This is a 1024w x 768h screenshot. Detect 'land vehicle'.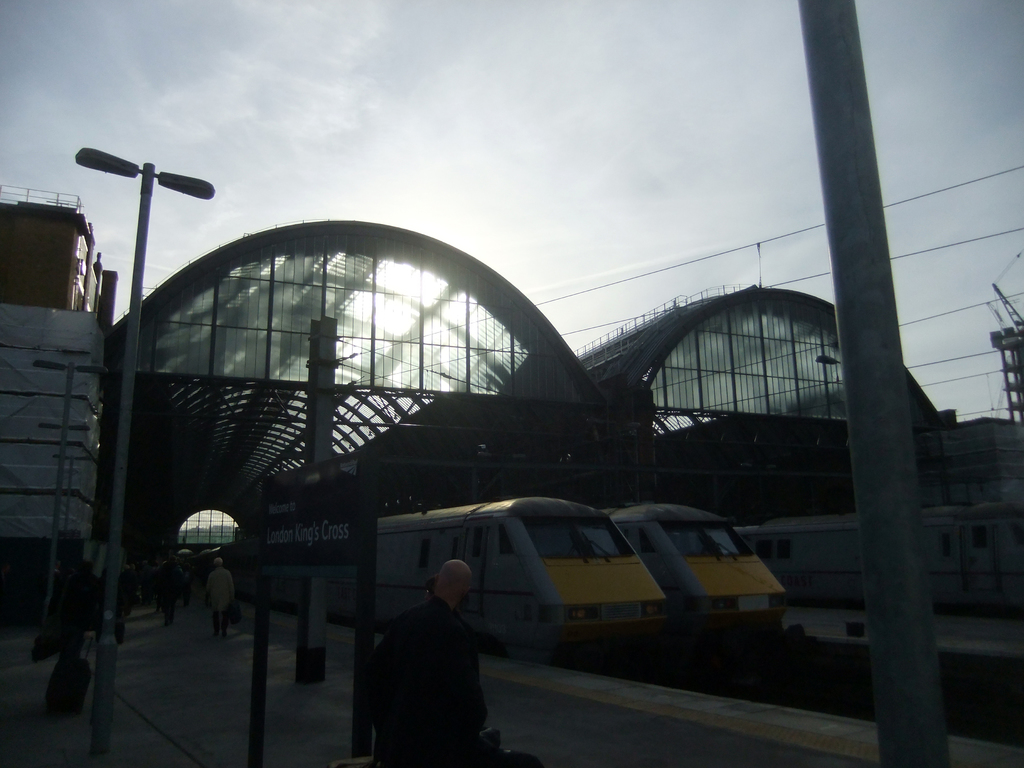
region(234, 487, 668, 666).
